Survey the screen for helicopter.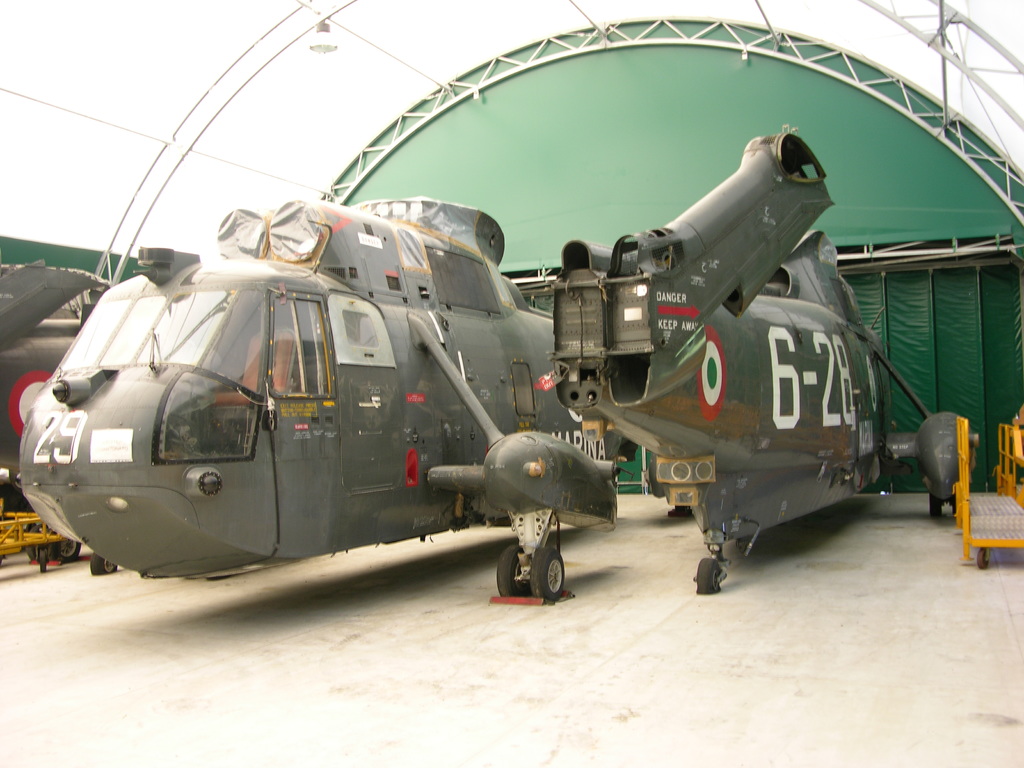
Survey found: box=[468, 107, 952, 580].
